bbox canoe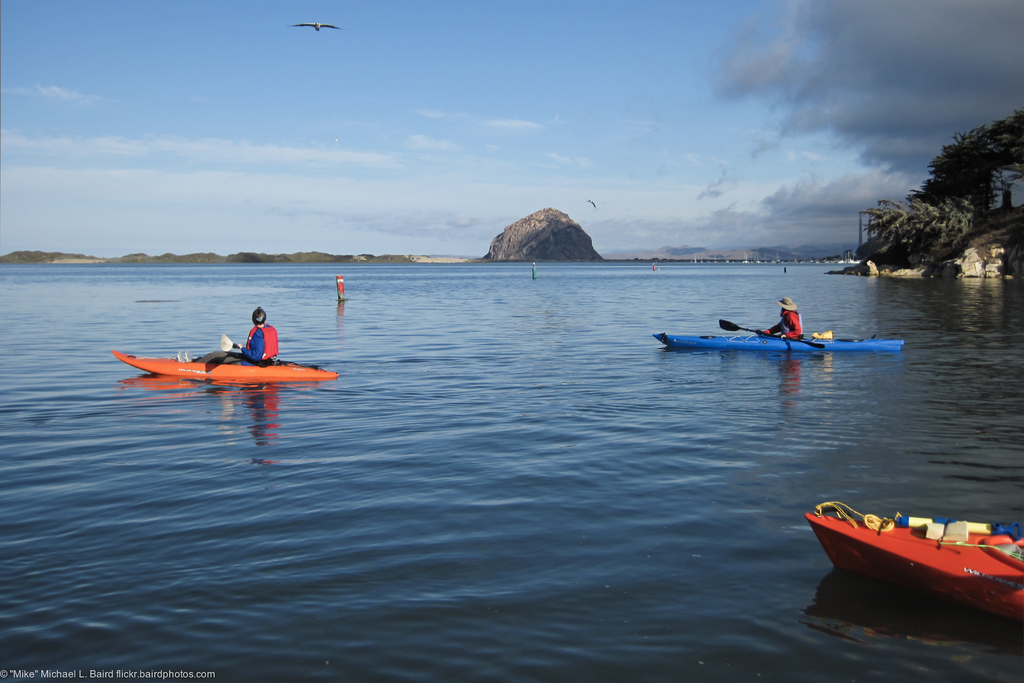
(x1=651, y1=334, x2=907, y2=350)
